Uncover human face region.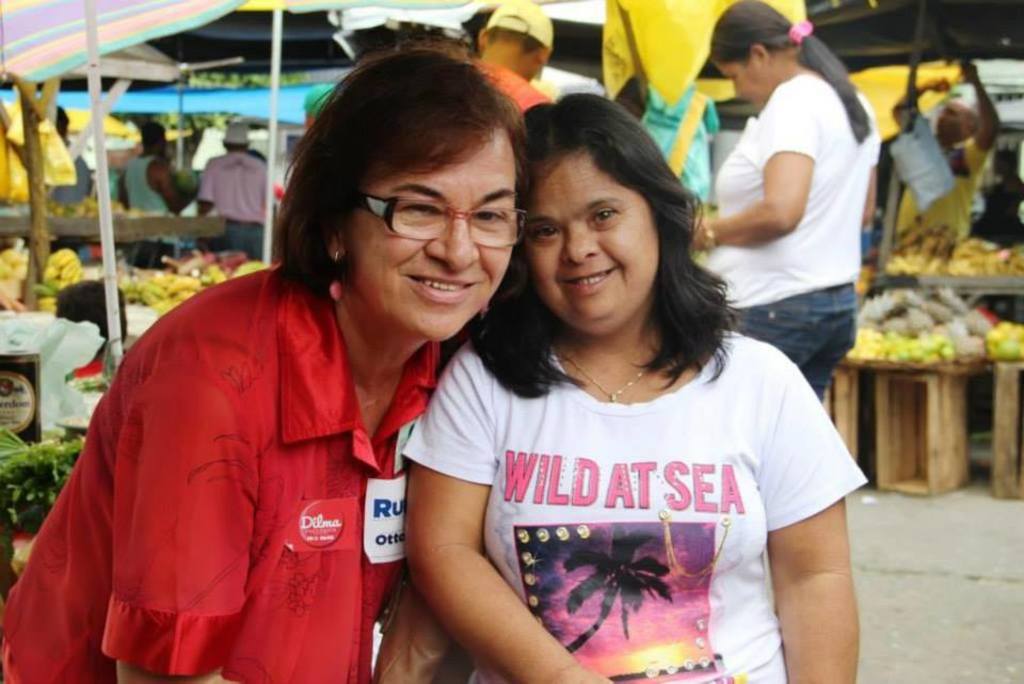
Uncovered: box=[716, 63, 761, 104].
